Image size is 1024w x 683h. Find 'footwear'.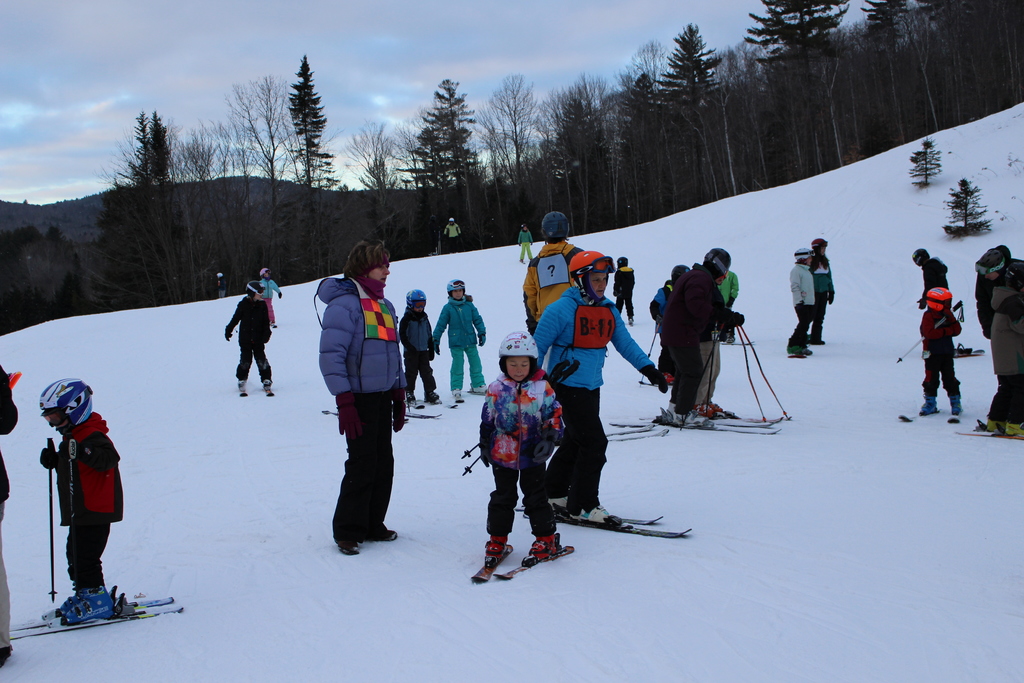
left=360, top=518, right=399, bottom=542.
